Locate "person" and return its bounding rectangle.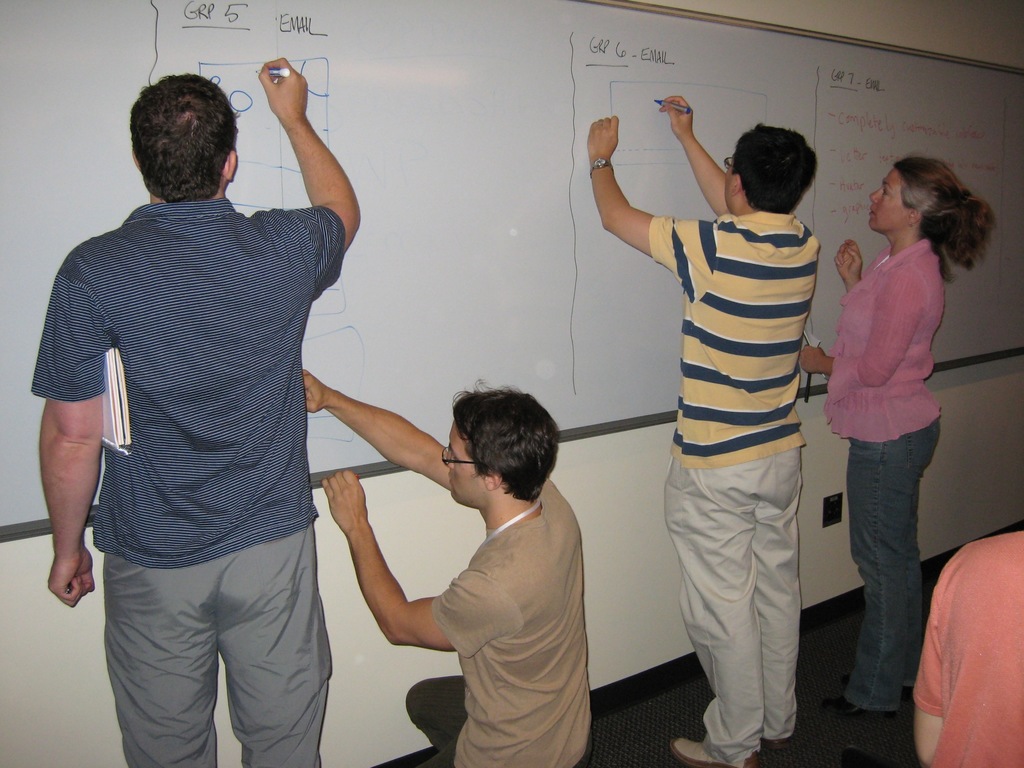
box(300, 367, 581, 767).
